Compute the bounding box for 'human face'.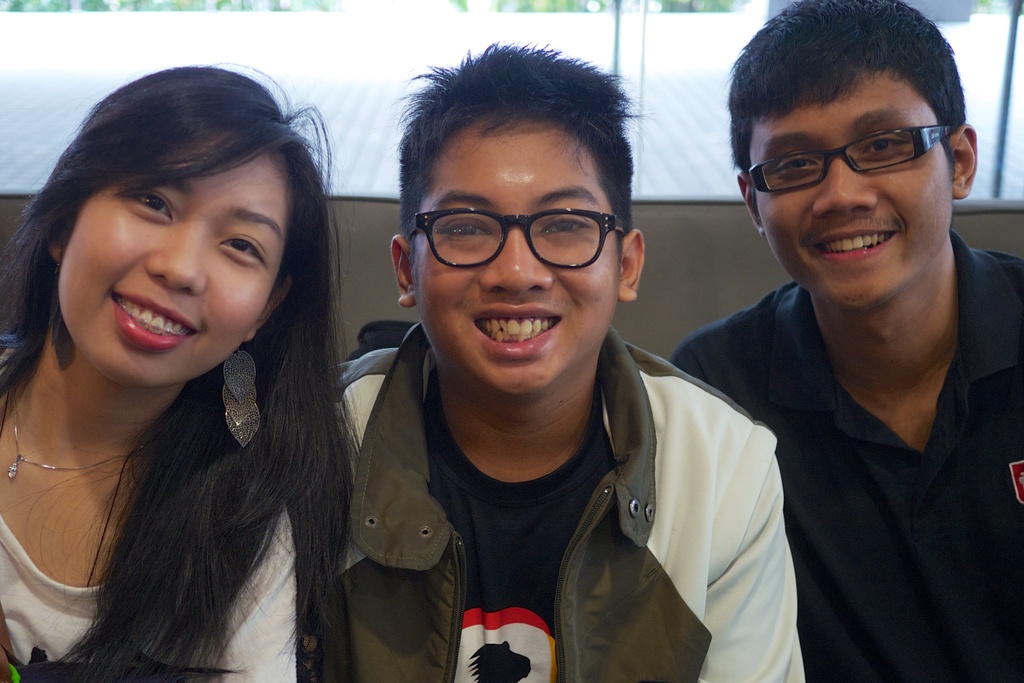
<region>760, 67, 954, 312</region>.
